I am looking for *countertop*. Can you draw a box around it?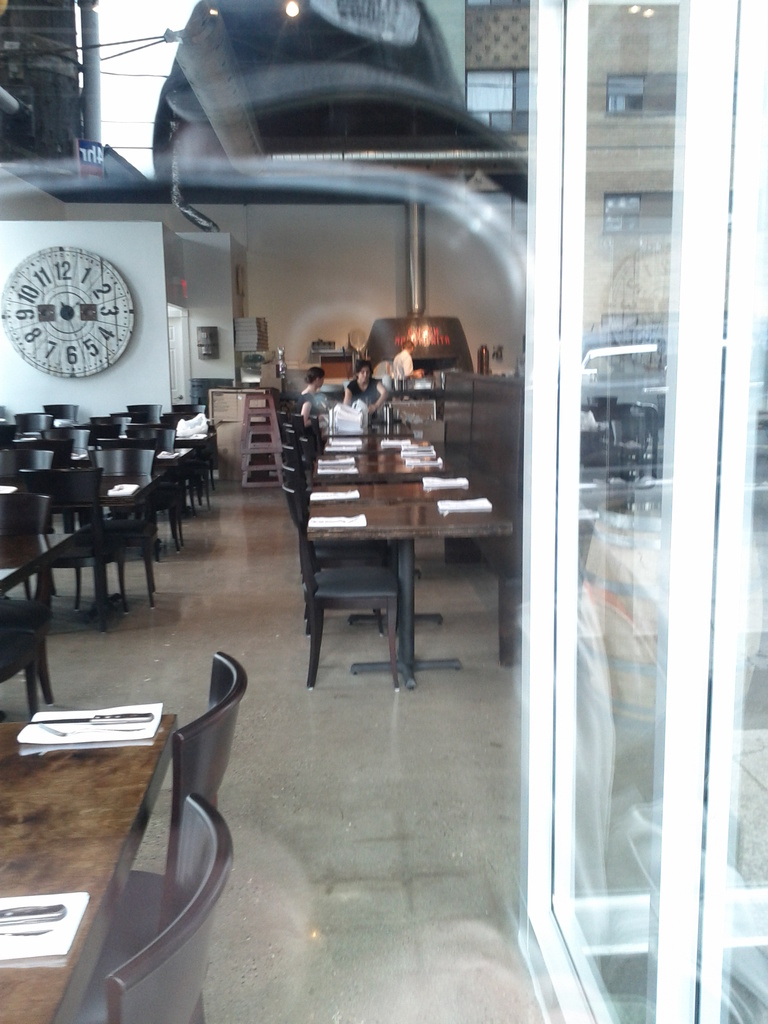
Sure, the bounding box is <box>56,461,164,507</box>.
